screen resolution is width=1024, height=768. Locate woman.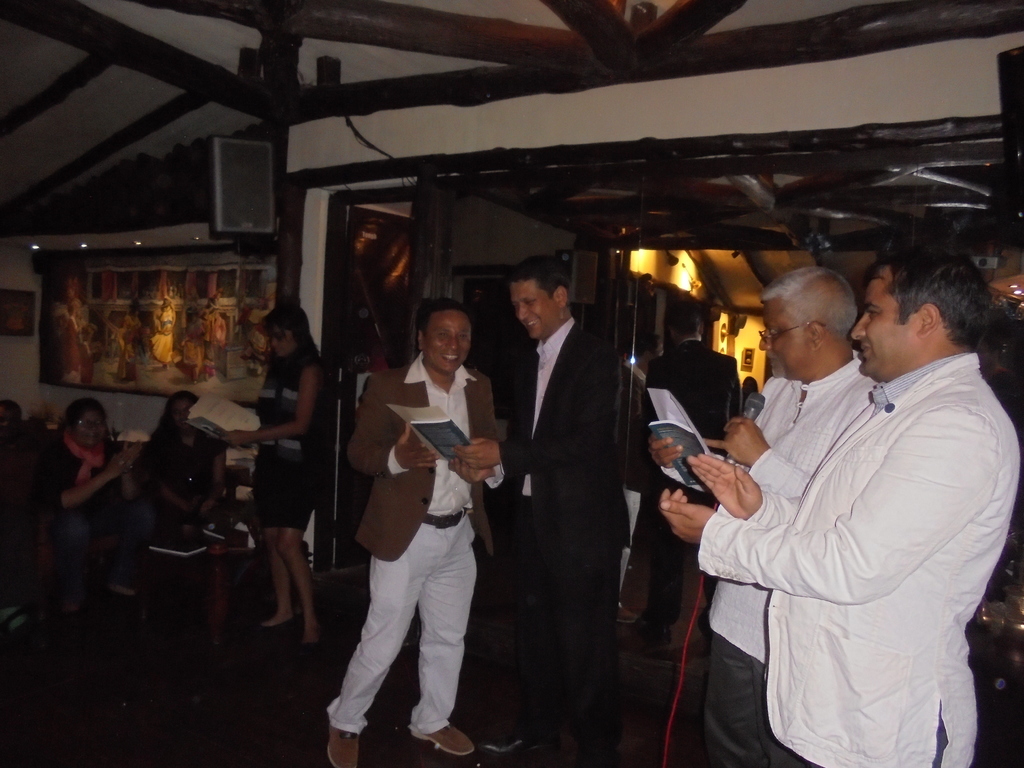
Rect(23, 402, 152, 628).
